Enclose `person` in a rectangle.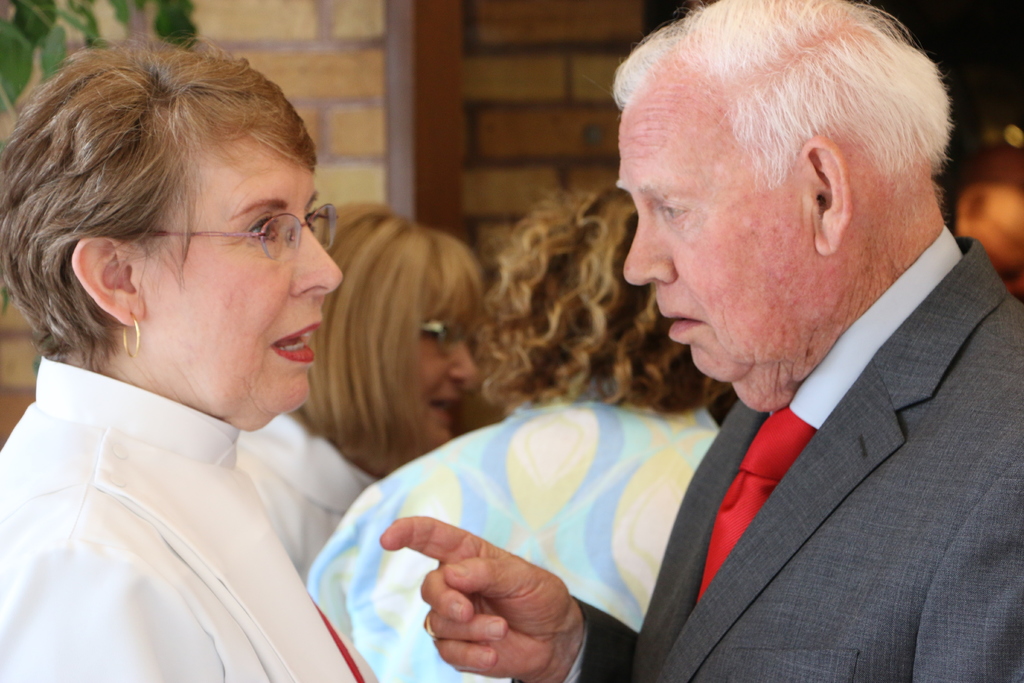
left=308, top=180, right=724, bottom=682.
